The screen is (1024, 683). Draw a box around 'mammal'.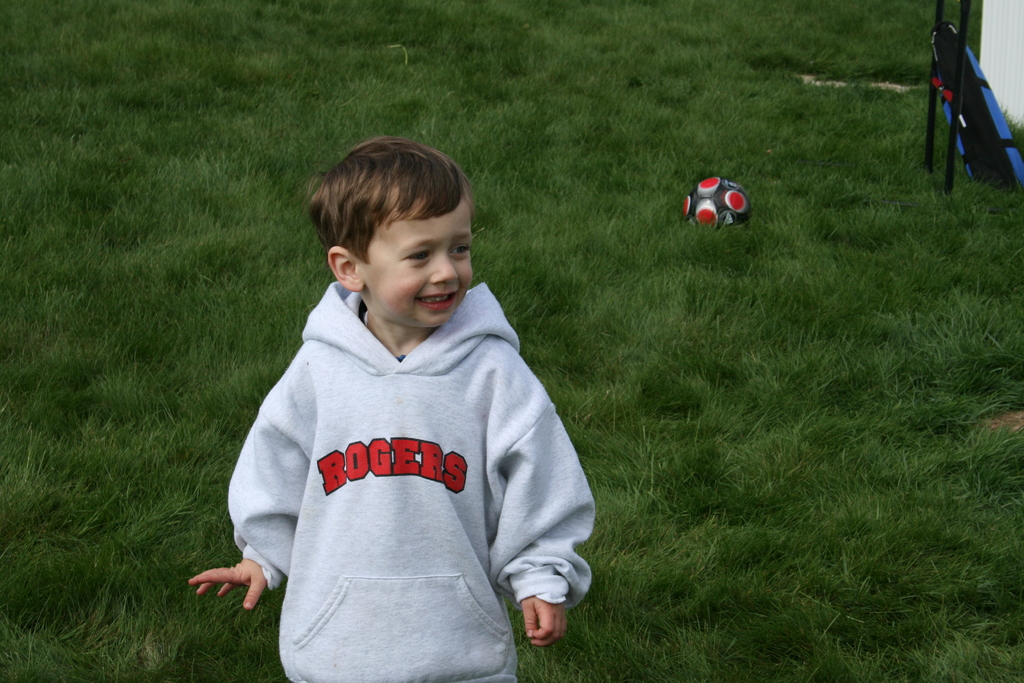
(x1=190, y1=133, x2=598, y2=682).
